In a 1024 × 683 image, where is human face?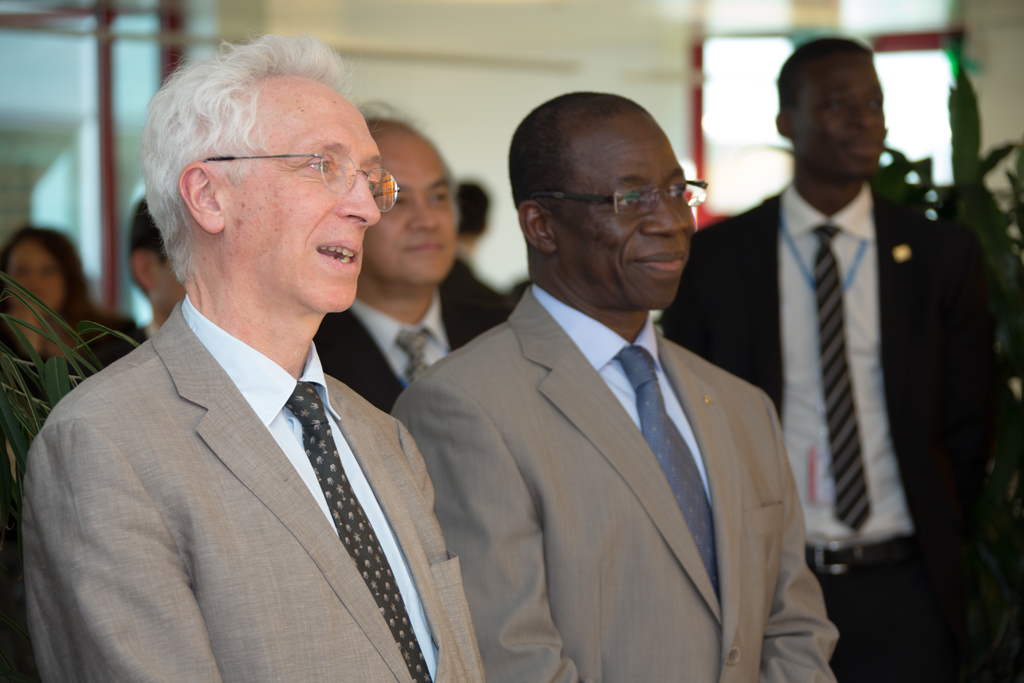
Rect(9, 243, 63, 313).
